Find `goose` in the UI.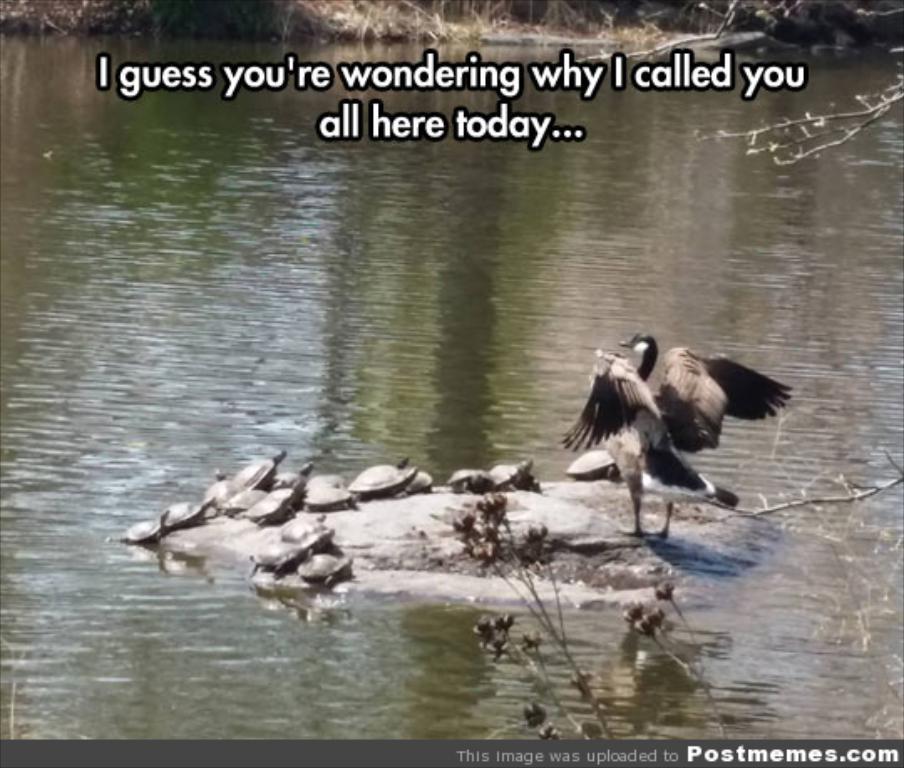
UI element at bbox(564, 318, 795, 542).
